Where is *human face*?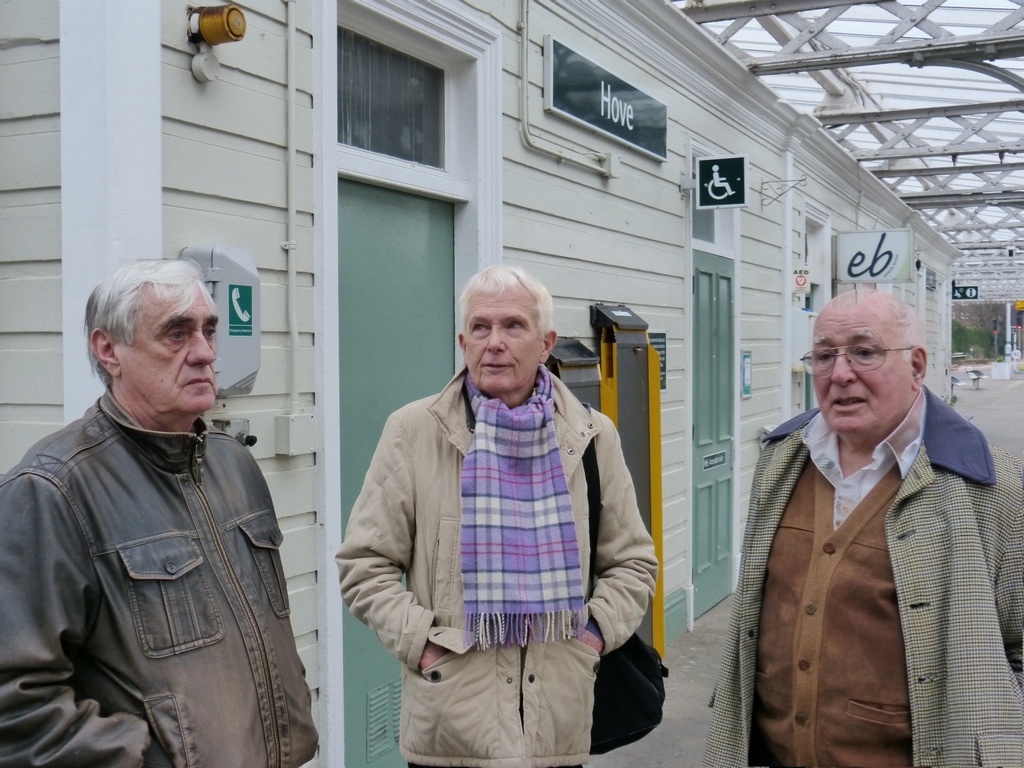
(462,284,540,393).
